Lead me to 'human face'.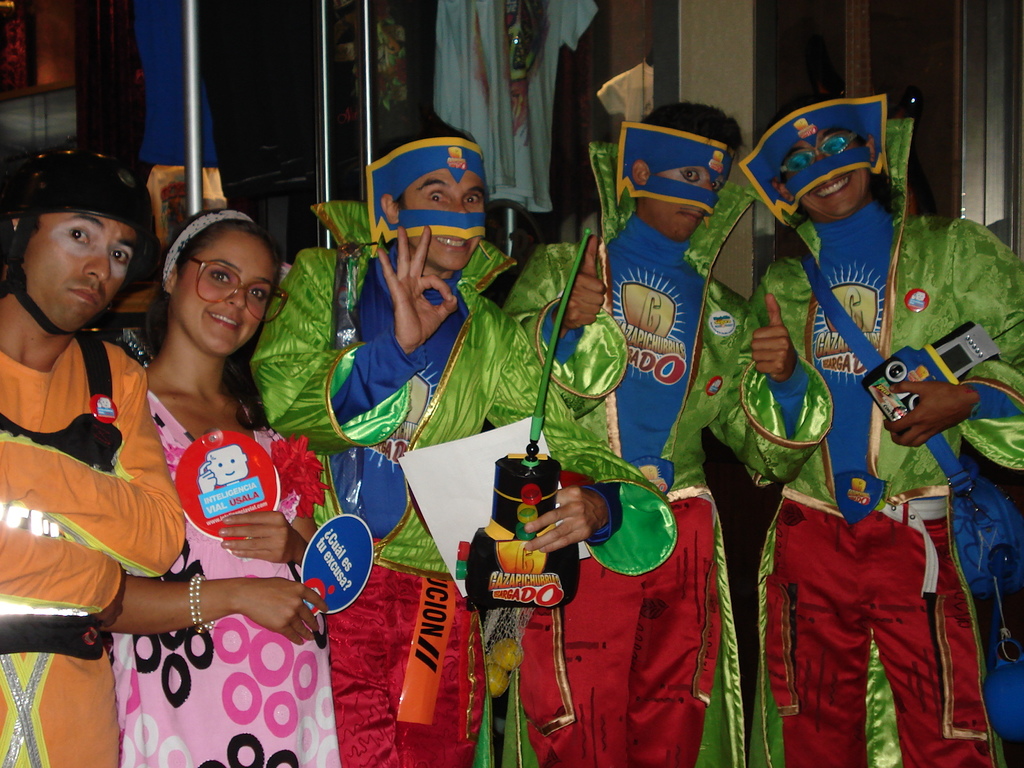
Lead to bbox=(780, 127, 866, 214).
